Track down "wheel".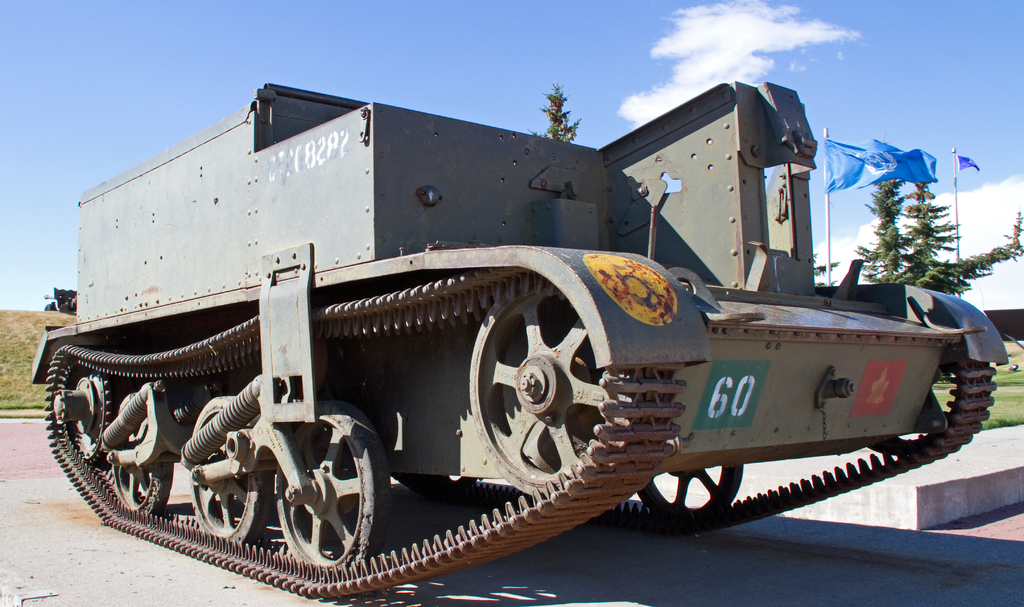
Tracked to detection(113, 387, 177, 515).
